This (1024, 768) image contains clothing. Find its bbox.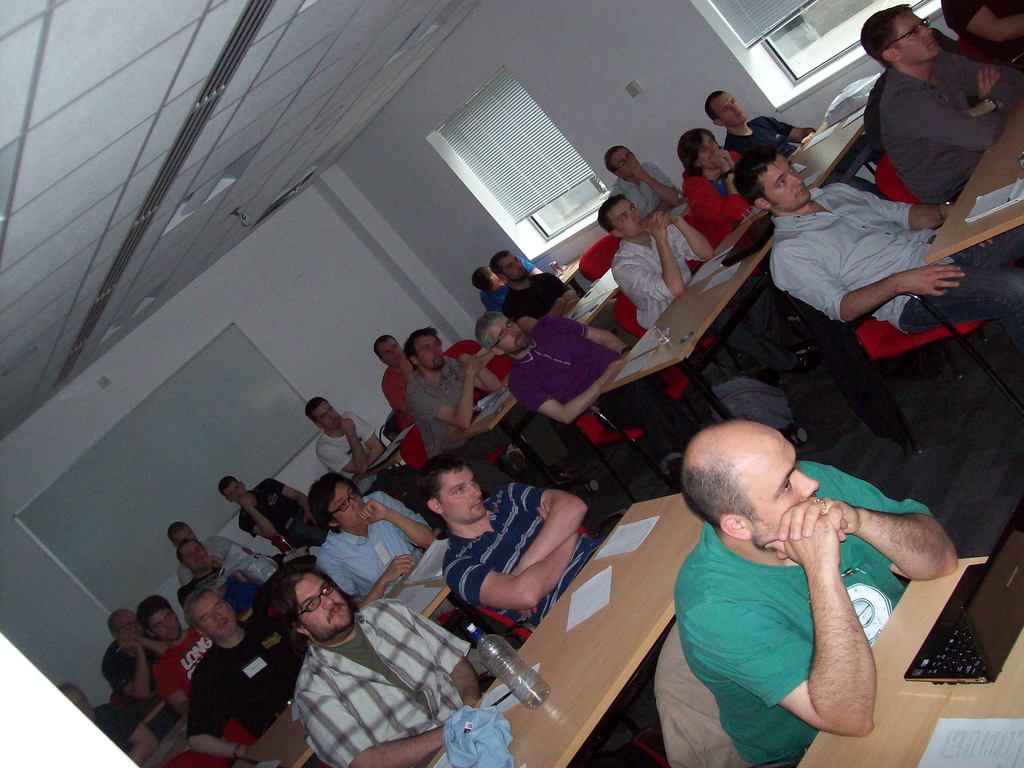
(760, 177, 1023, 342).
